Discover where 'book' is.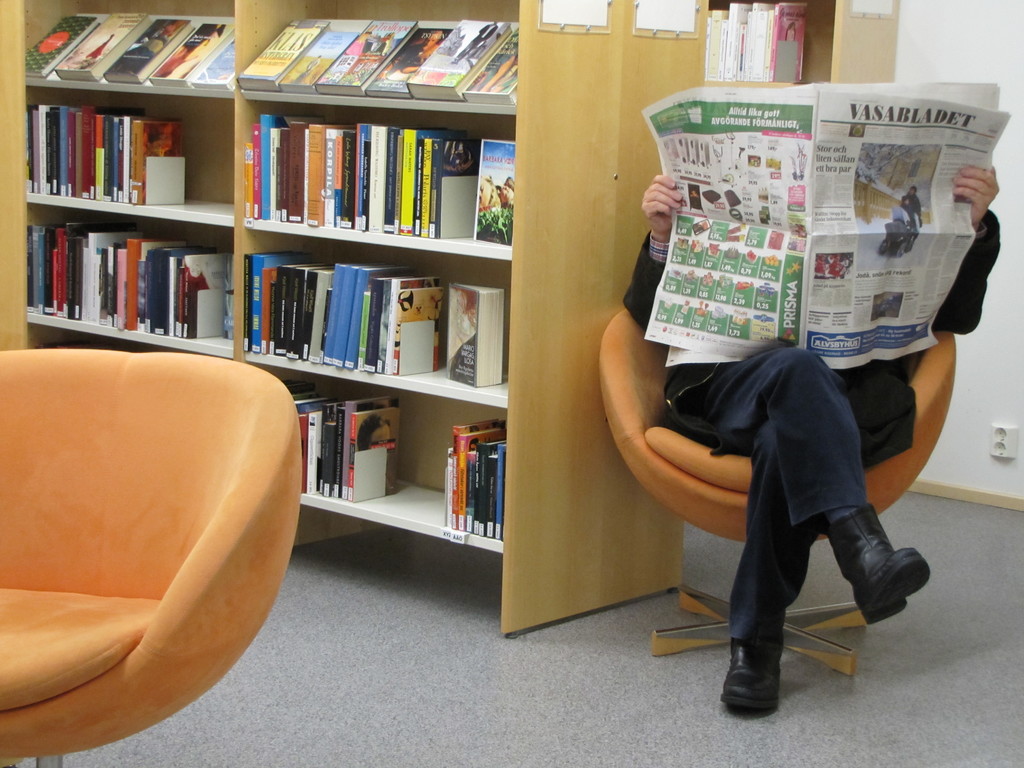
Discovered at (left=469, top=138, right=516, bottom=246).
